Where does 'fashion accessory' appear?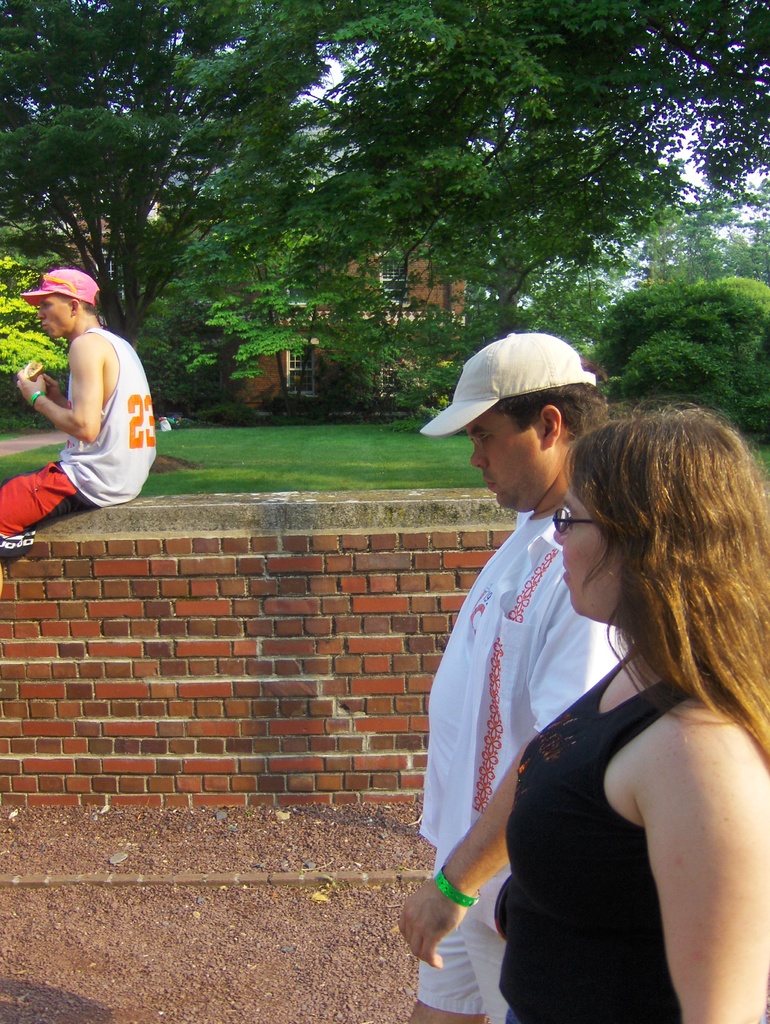
Appears at box(20, 271, 102, 304).
